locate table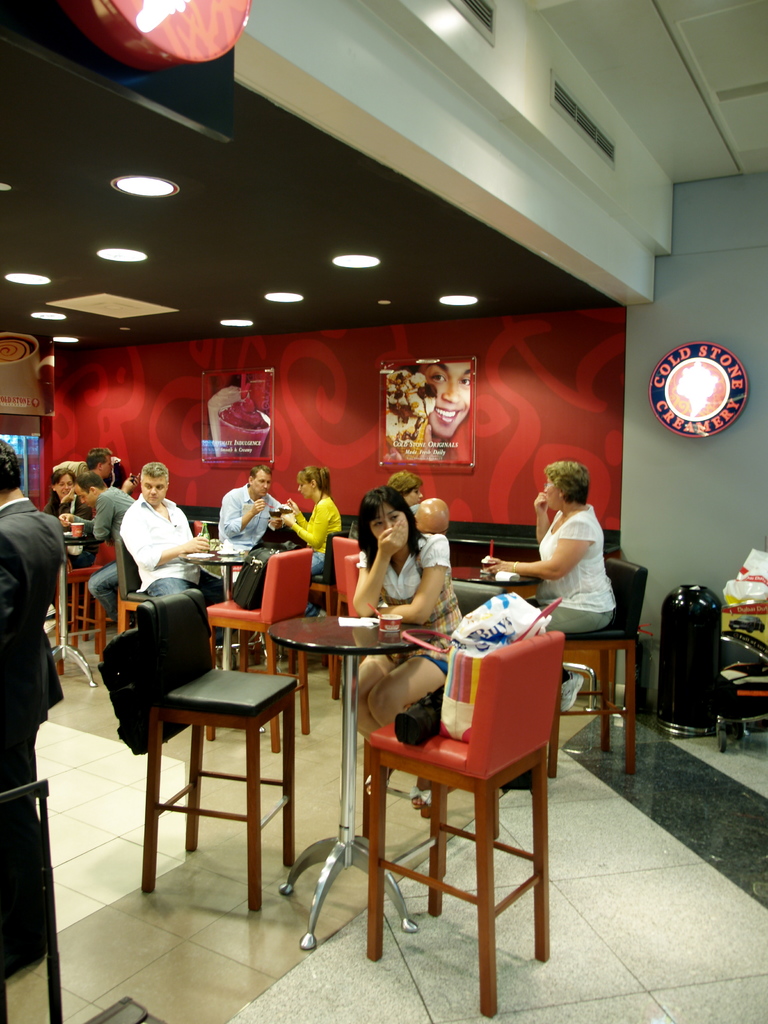
select_region(268, 611, 433, 948)
